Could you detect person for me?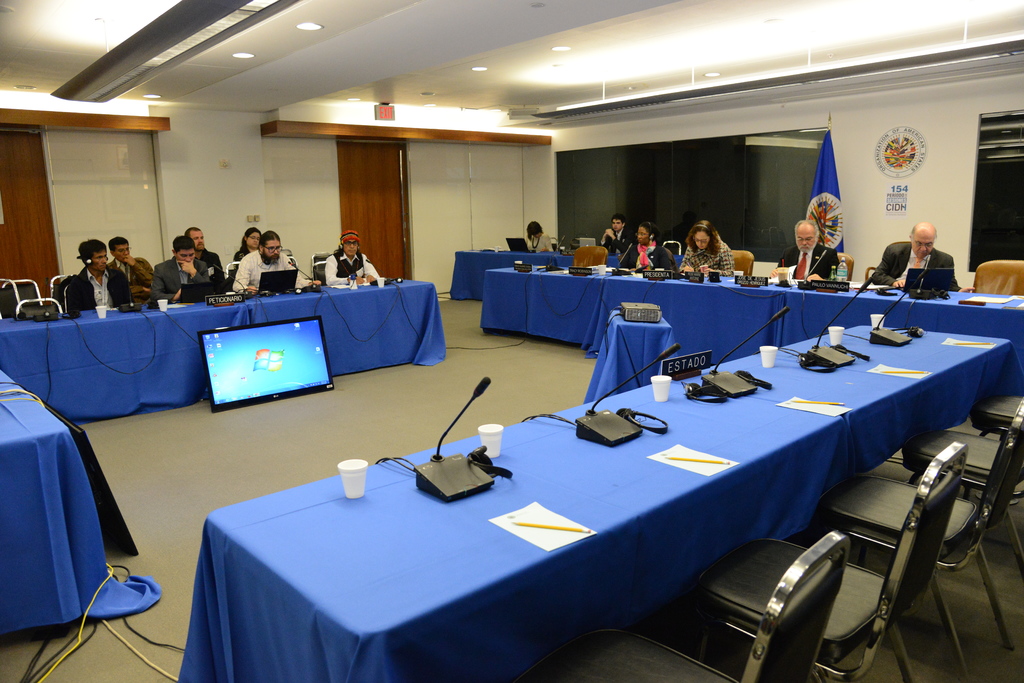
Detection result: [623, 217, 662, 273].
